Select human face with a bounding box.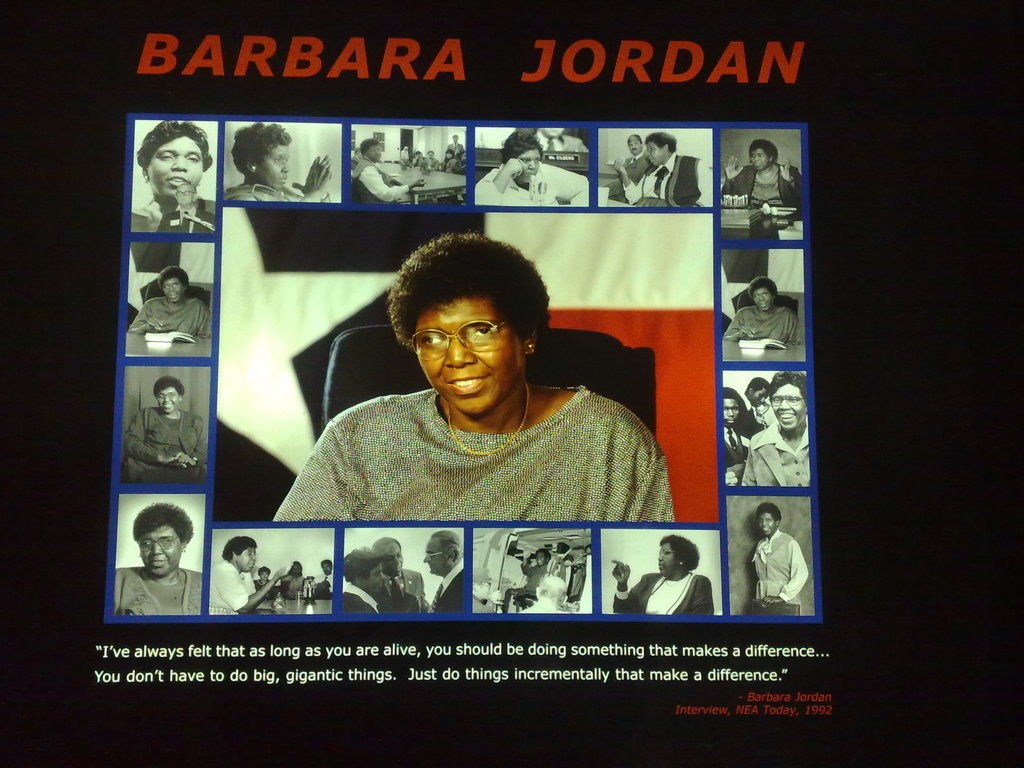
bbox=[157, 389, 179, 417].
